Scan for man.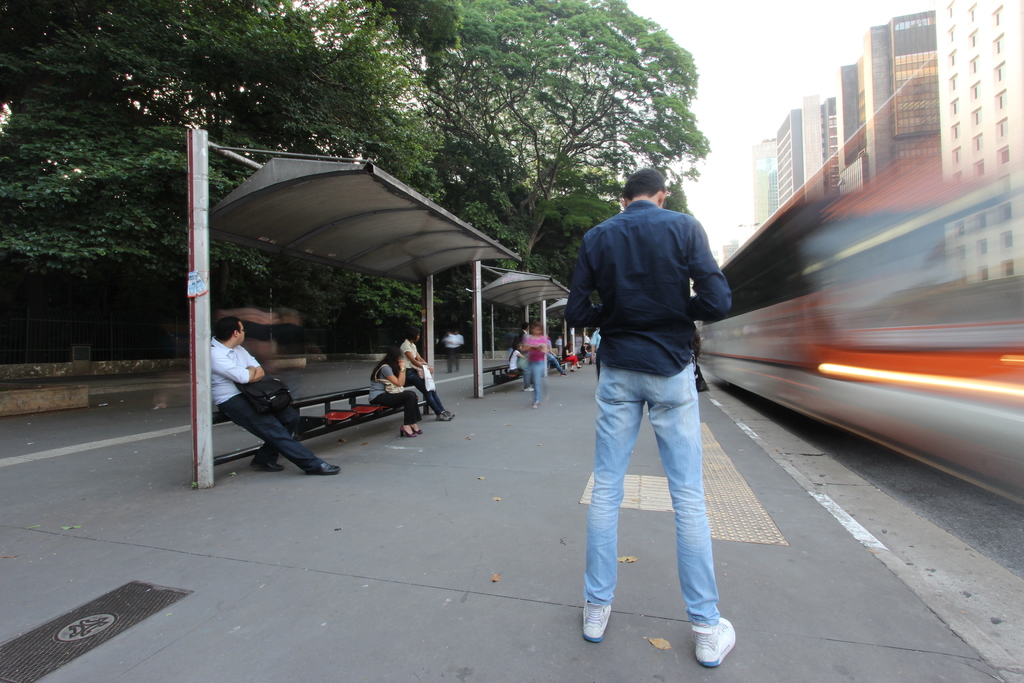
Scan result: locate(203, 311, 345, 475).
